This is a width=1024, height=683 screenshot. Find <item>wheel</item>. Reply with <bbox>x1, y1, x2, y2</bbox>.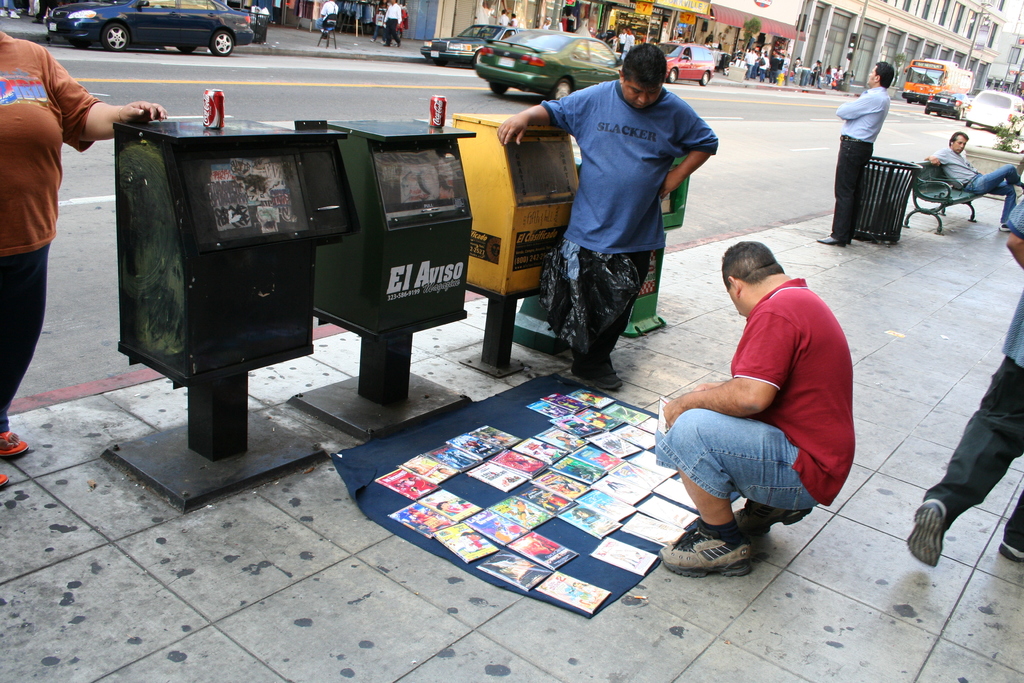
<bbox>176, 45, 196, 53</bbox>.
